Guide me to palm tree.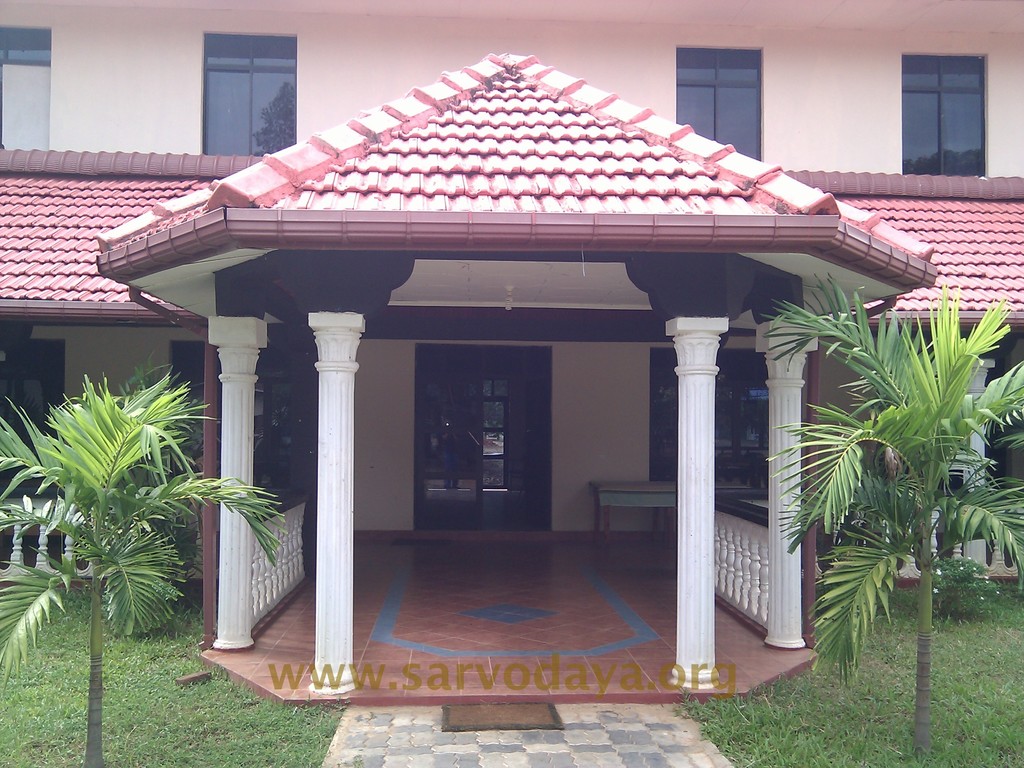
Guidance: [788, 294, 1000, 733].
